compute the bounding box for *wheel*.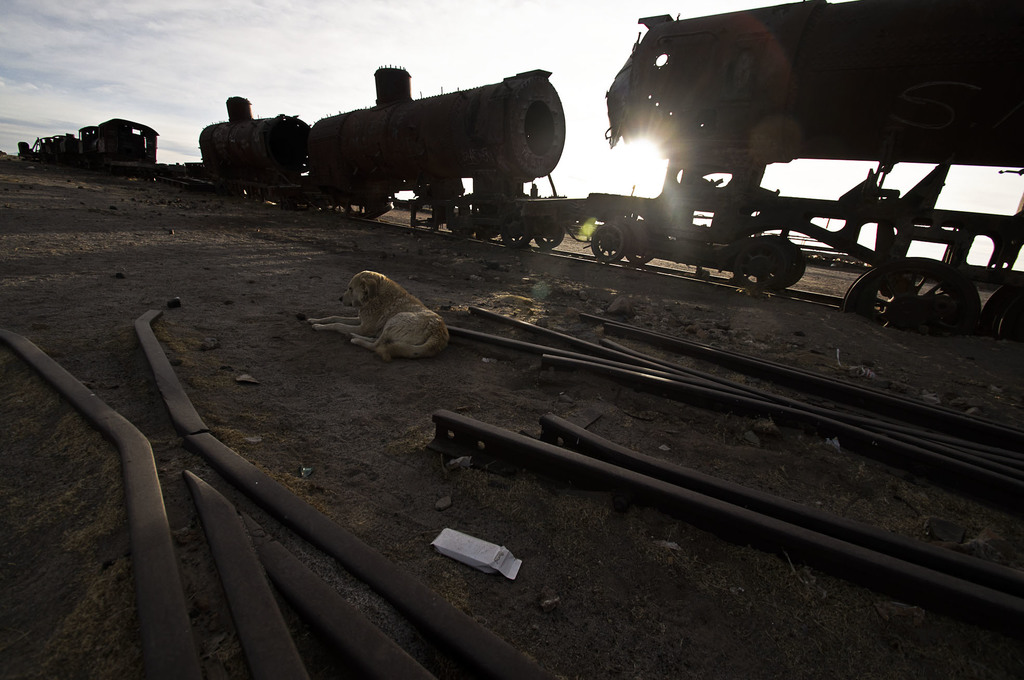
box(976, 286, 1023, 342).
